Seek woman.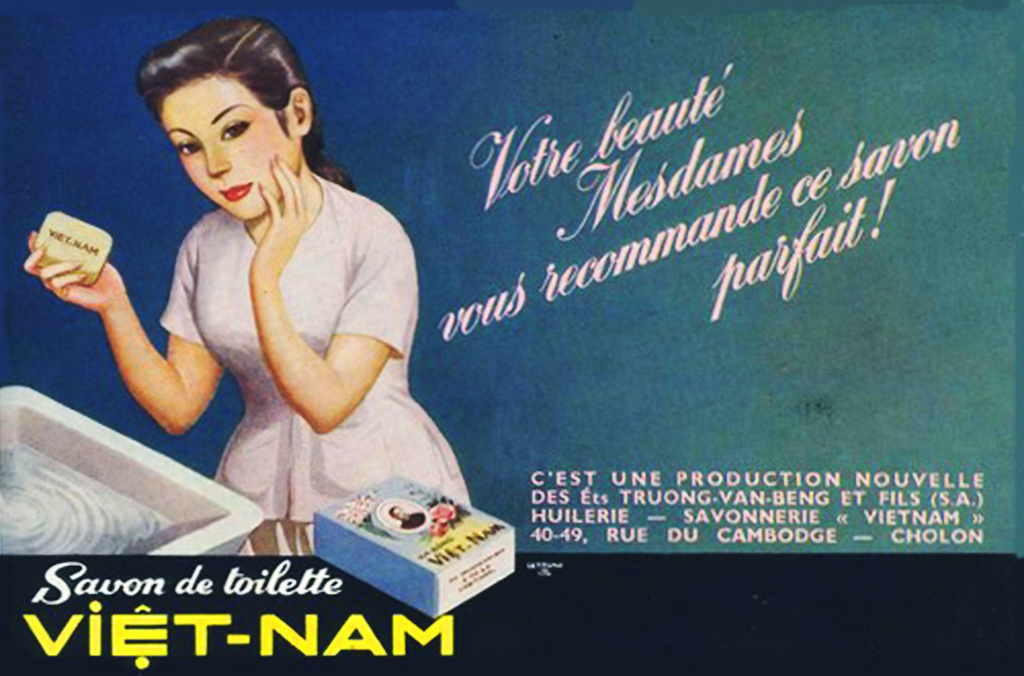
(24, 14, 469, 557).
